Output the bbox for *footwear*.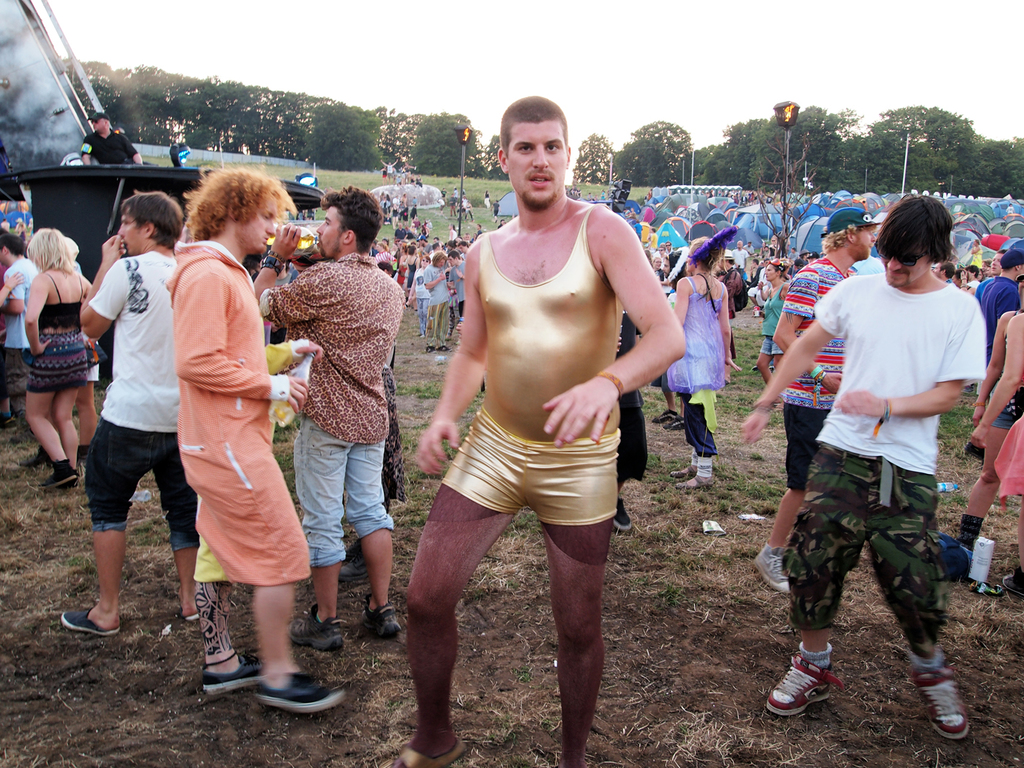
bbox=(752, 543, 793, 590).
